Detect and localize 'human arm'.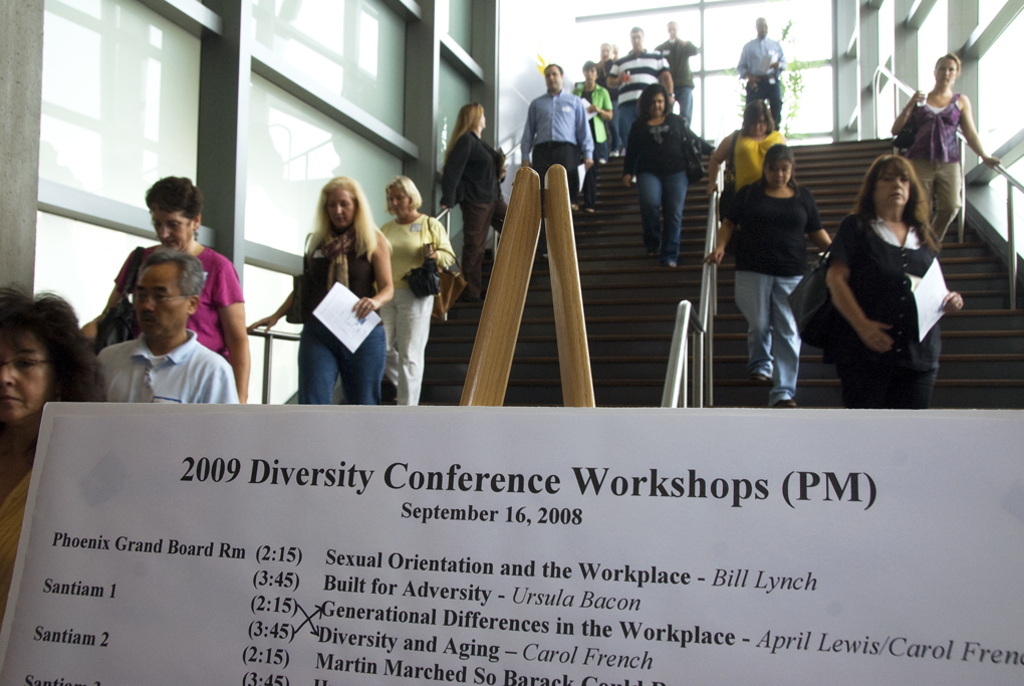
Localized at left=249, top=247, right=314, bottom=329.
